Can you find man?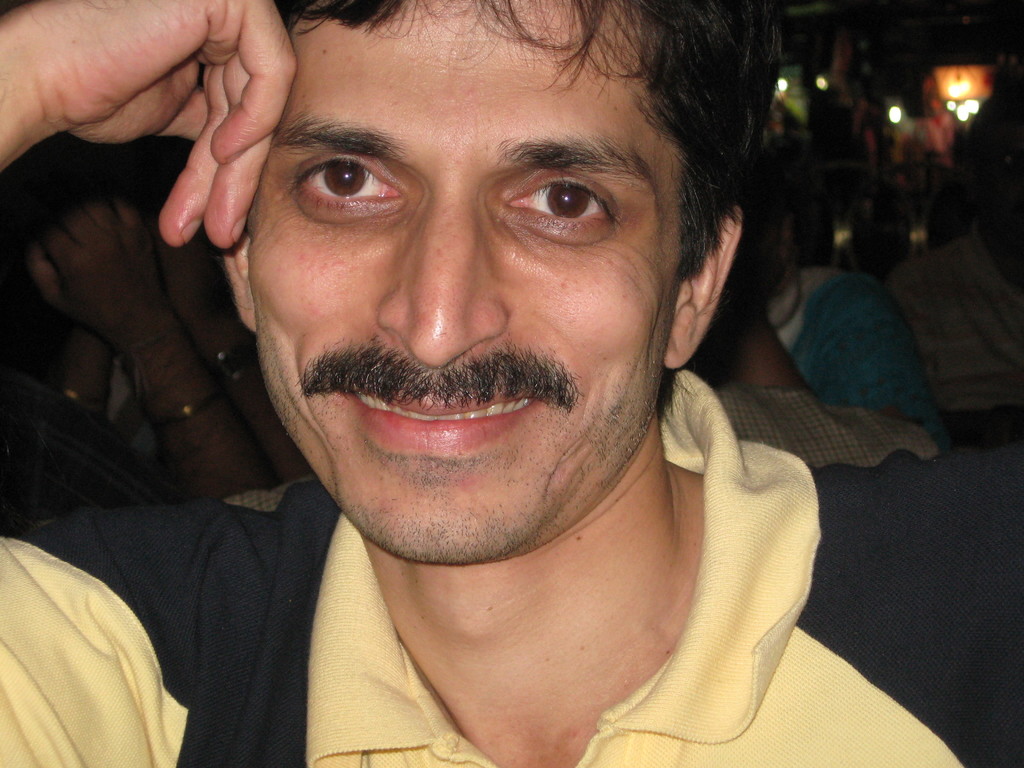
Yes, bounding box: (x1=24, y1=0, x2=931, y2=756).
